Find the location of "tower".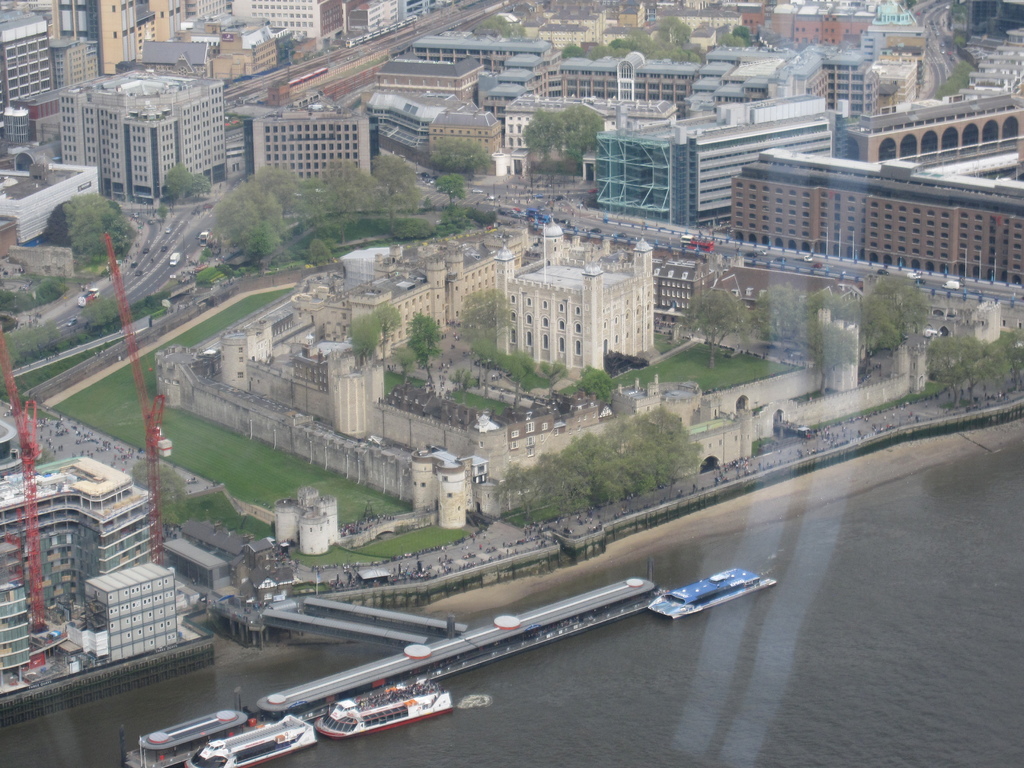
Location: x1=1, y1=2, x2=56, y2=106.
